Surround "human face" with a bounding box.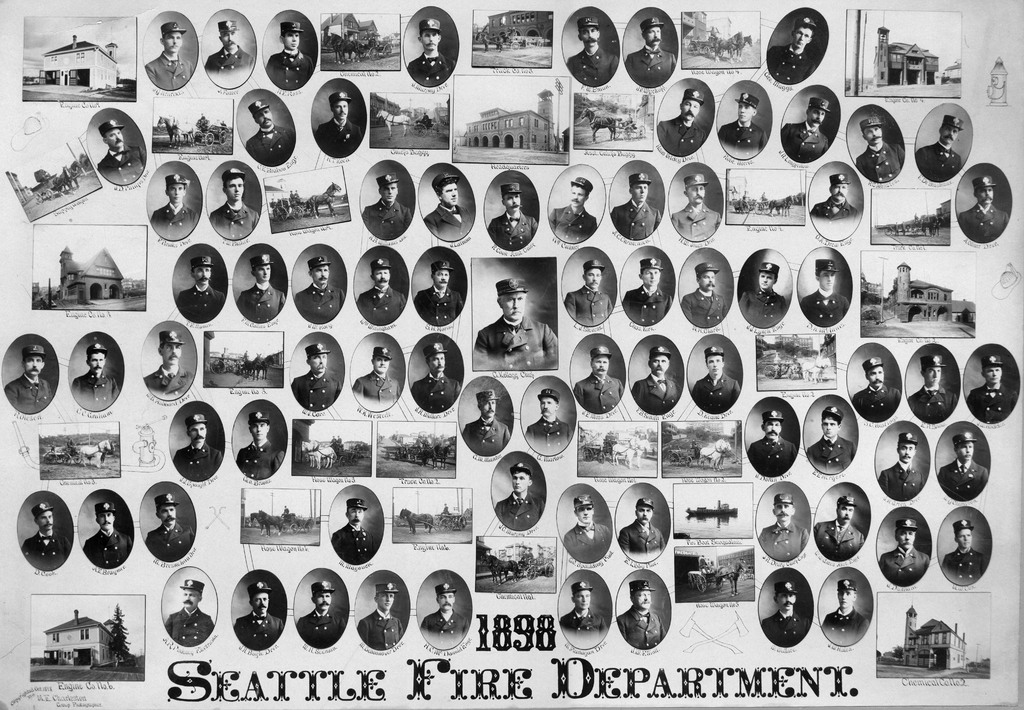
region(700, 271, 718, 292).
